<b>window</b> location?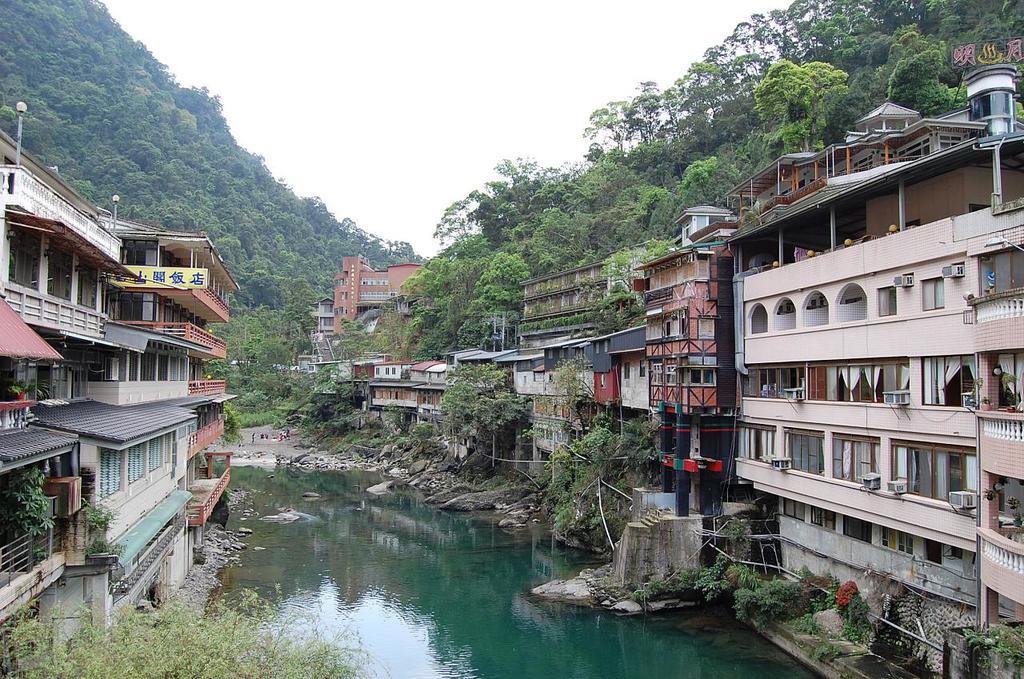
pyautogui.locateOnScreen(894, 448, 970, 505)
